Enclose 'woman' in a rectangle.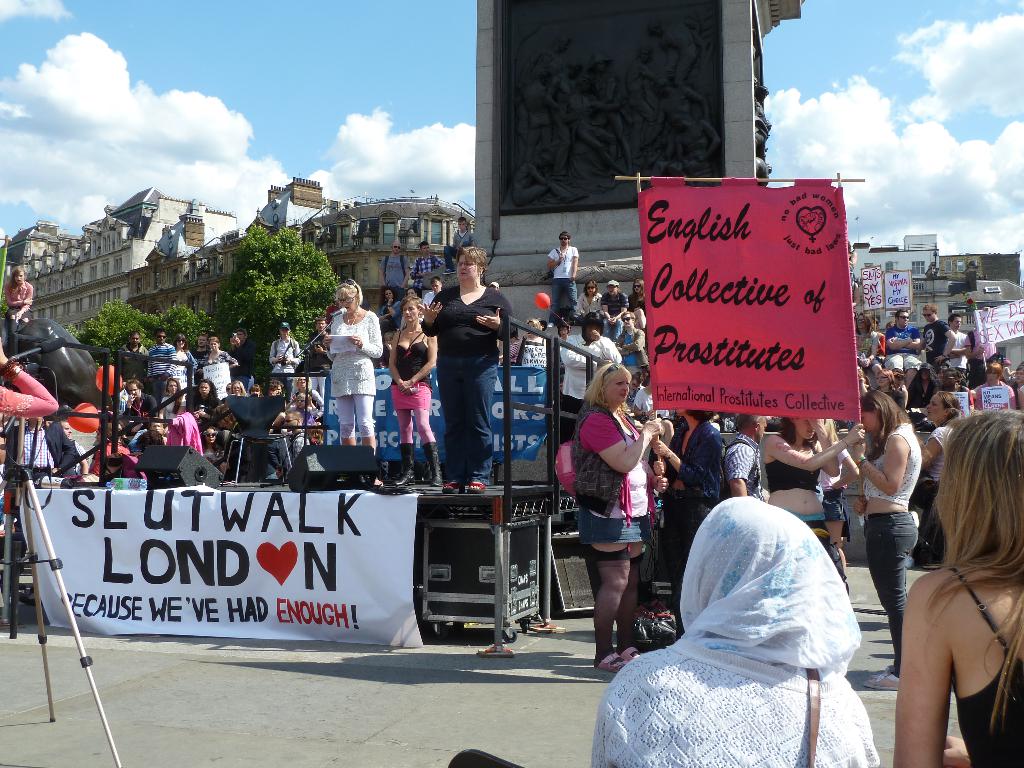
[412,243,521,495].
